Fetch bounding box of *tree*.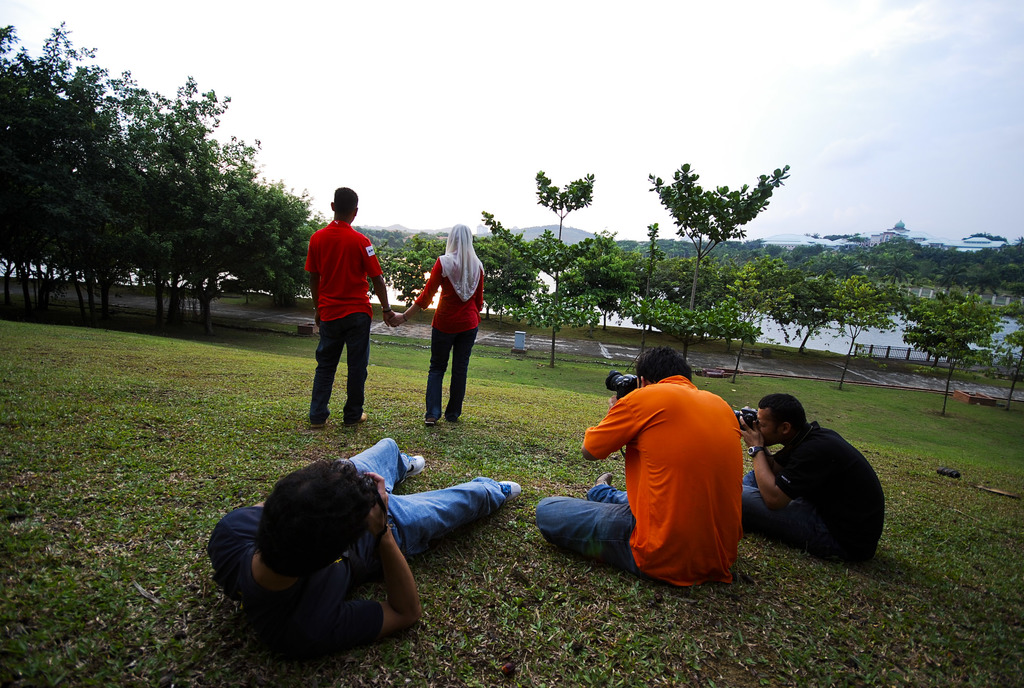
Bbox: box=[100, 74, 264, 310].
